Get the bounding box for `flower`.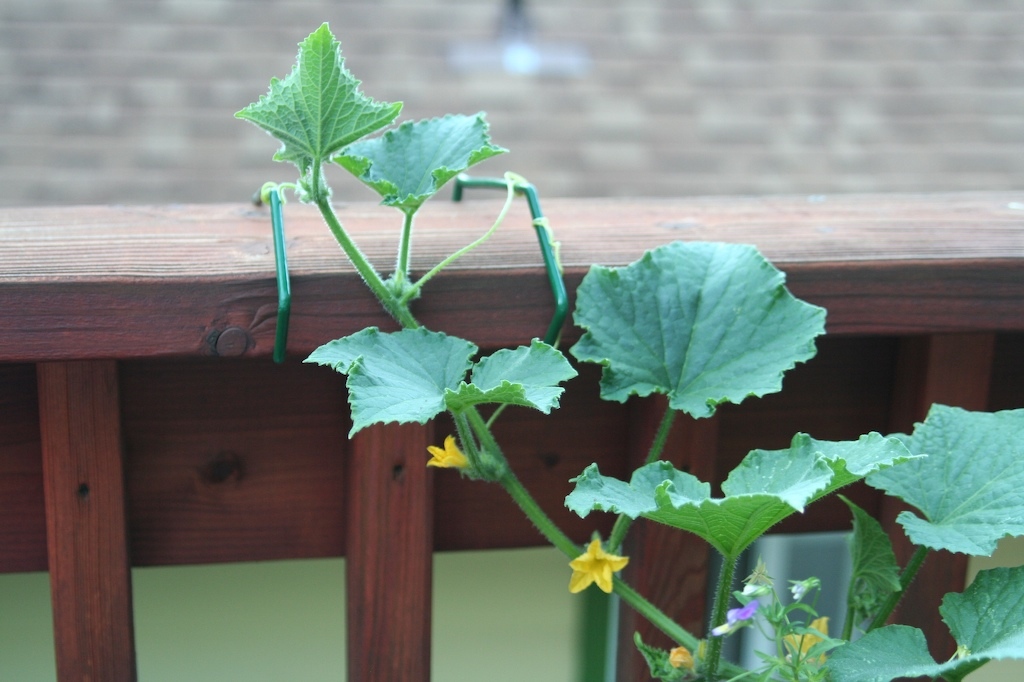
left=425, top=430, right=465, bottom=467.
